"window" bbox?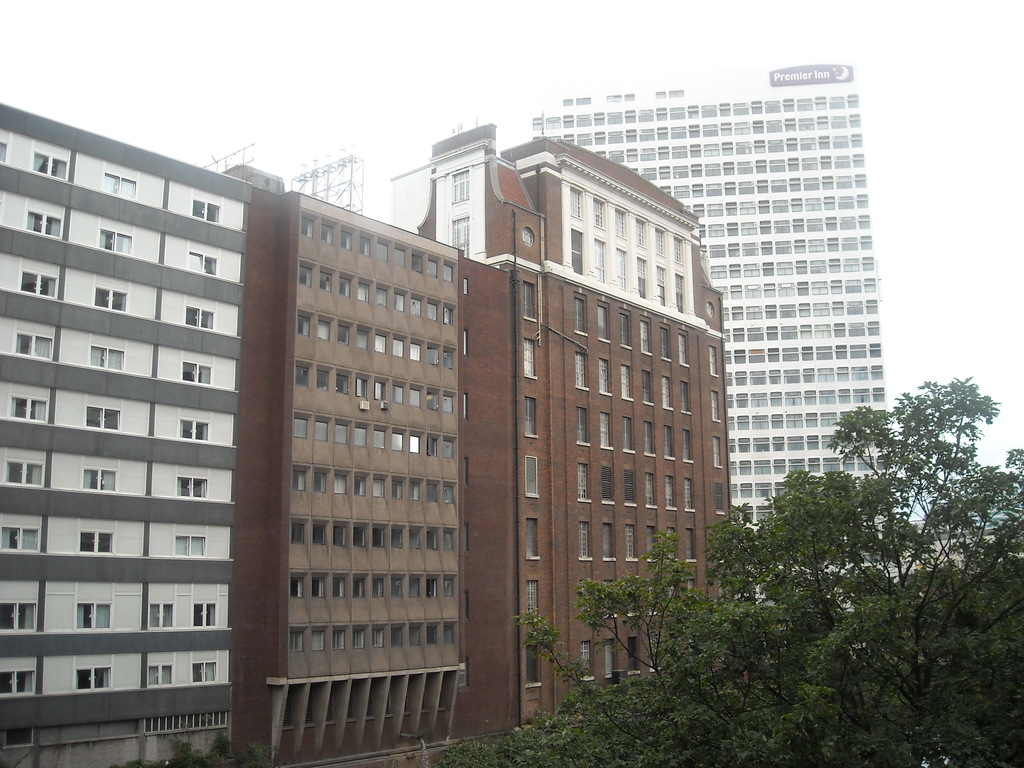
568,186,583,220
